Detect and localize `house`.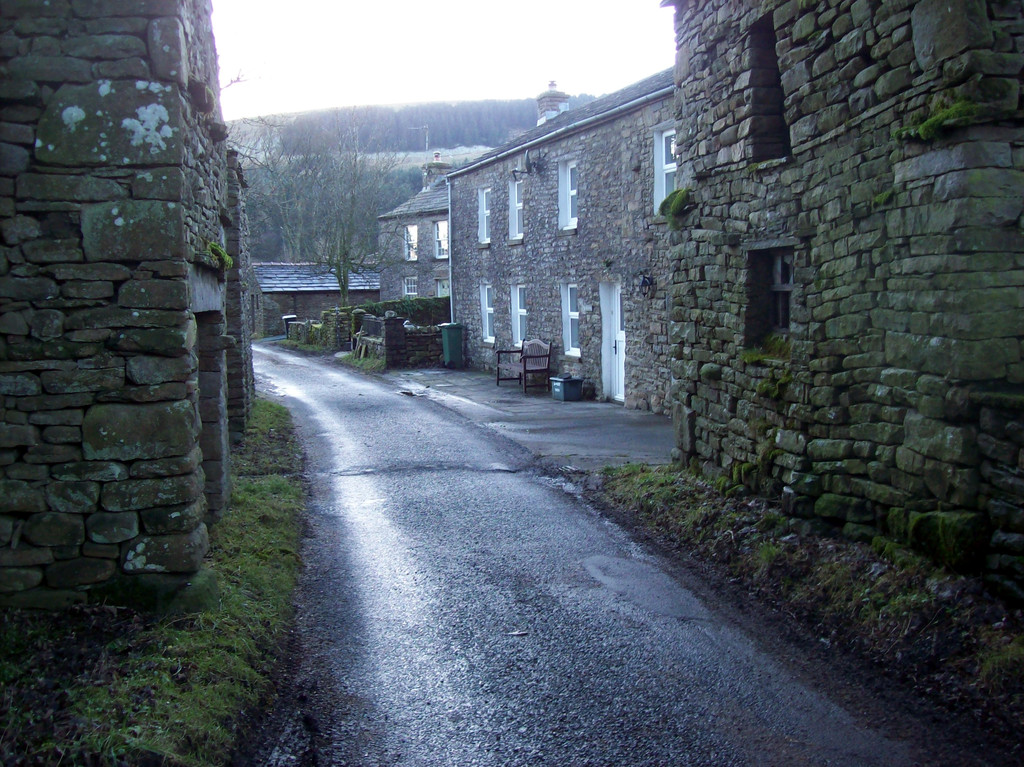
Localized at locate(372, 152, 452, 302).
